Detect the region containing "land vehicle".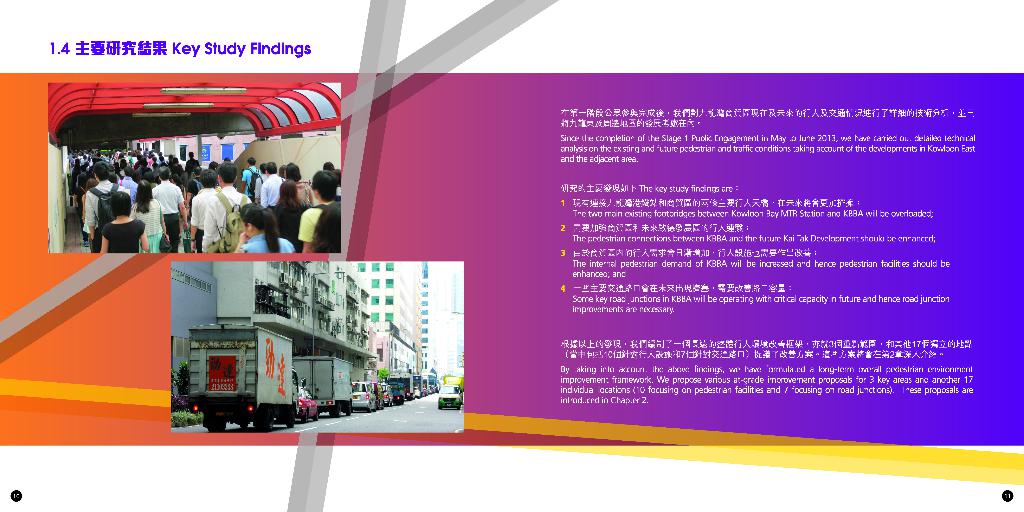
bbox=(415, 384, 422, 399).
